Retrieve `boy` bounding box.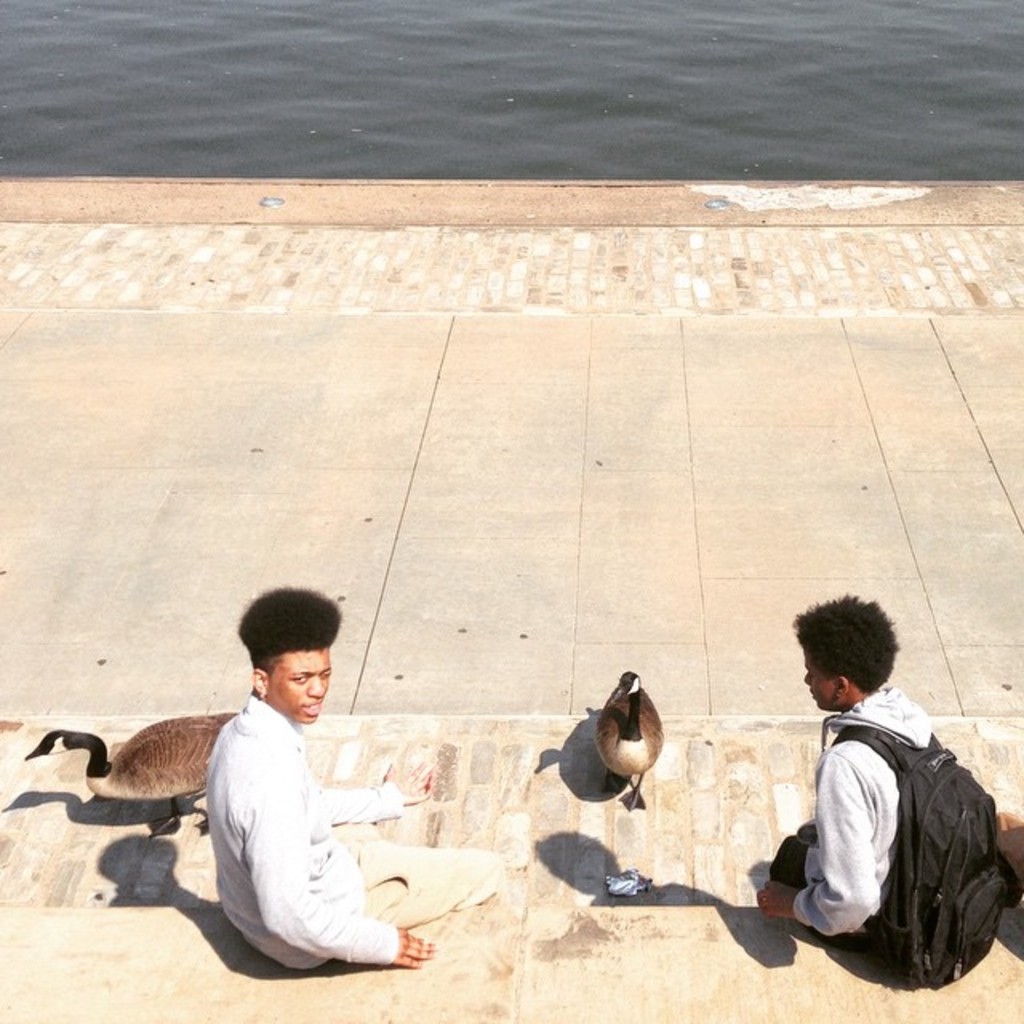
Bounding box: locate(218, 584, 533, 968).
